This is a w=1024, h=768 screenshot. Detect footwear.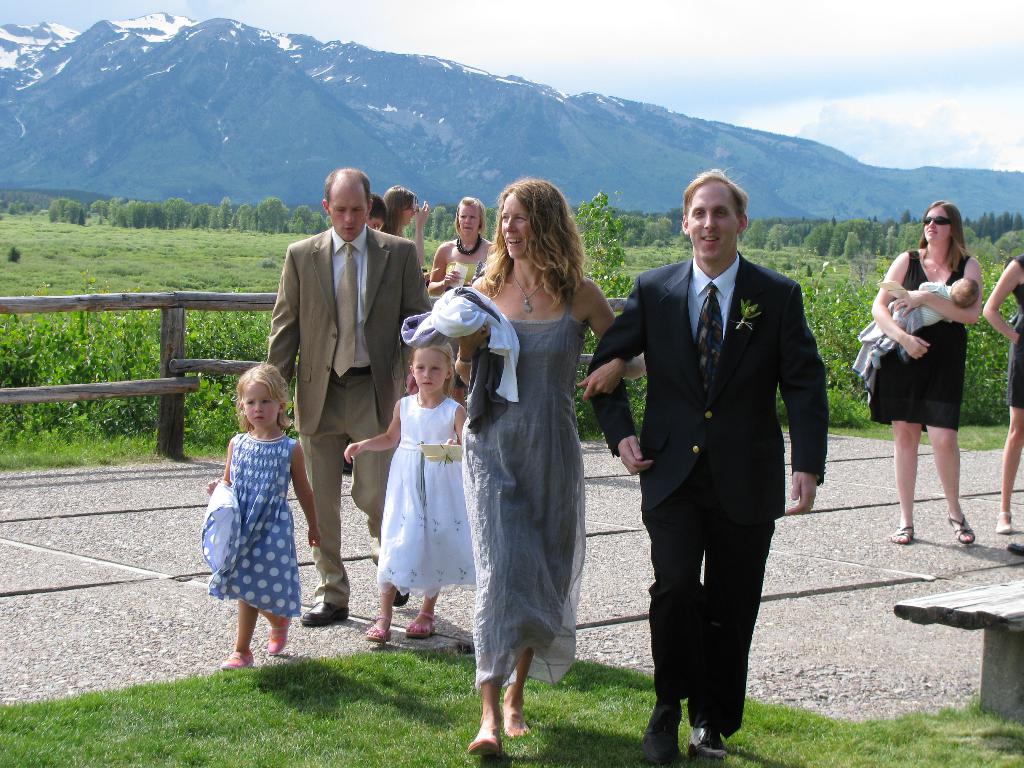
(686, 725, 729, 760).
